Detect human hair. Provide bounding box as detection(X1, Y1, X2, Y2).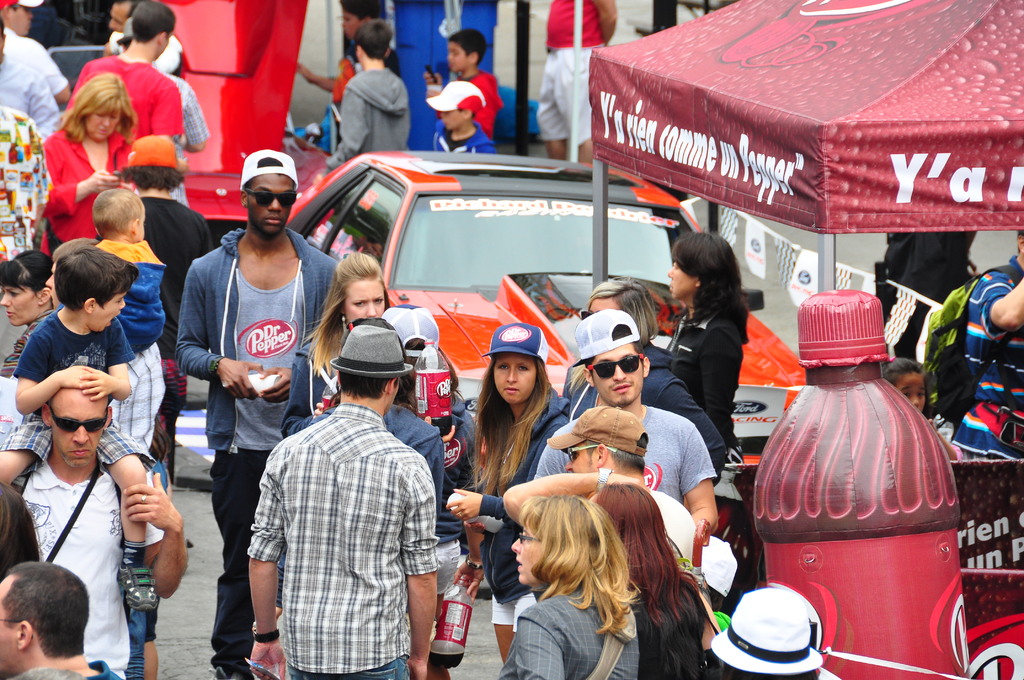
detection(55, 247, 145, 311).
